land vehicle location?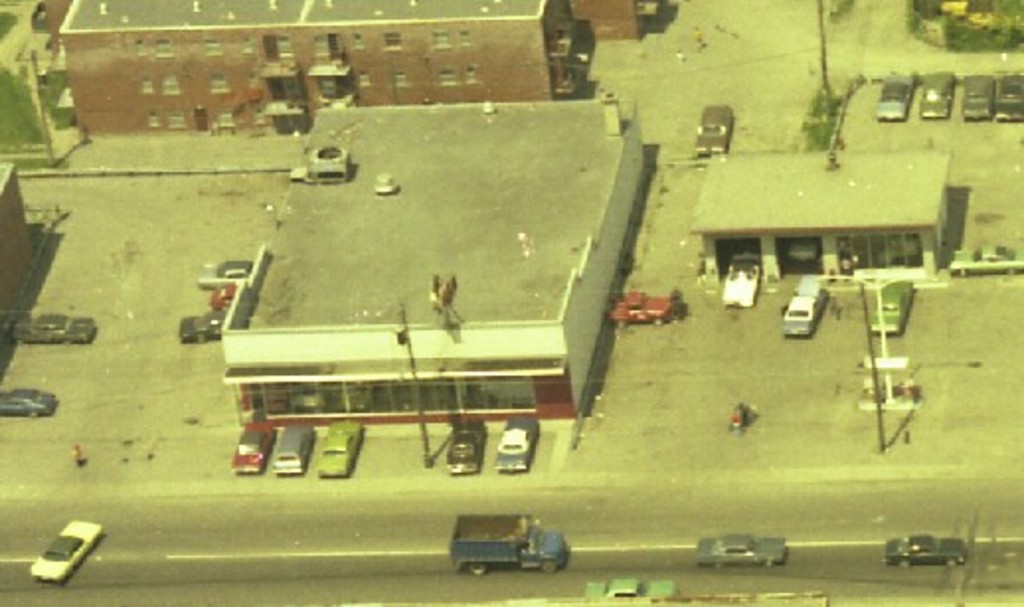
left=870, top=71, right=915, bottom=125
